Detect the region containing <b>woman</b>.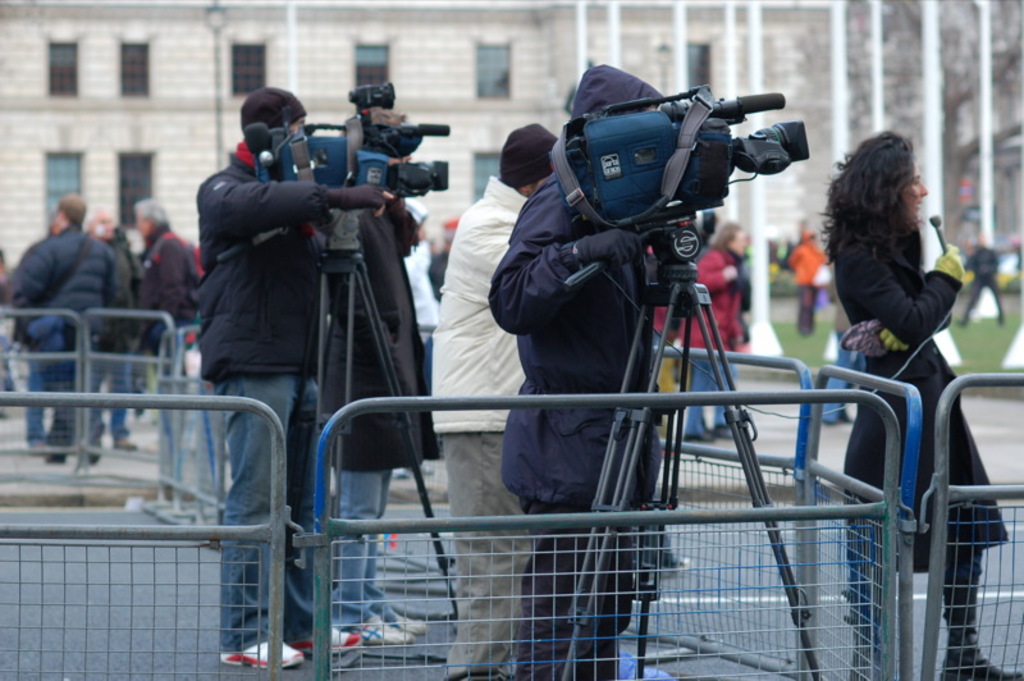
bbox=[815, 132, 1023, 680].
